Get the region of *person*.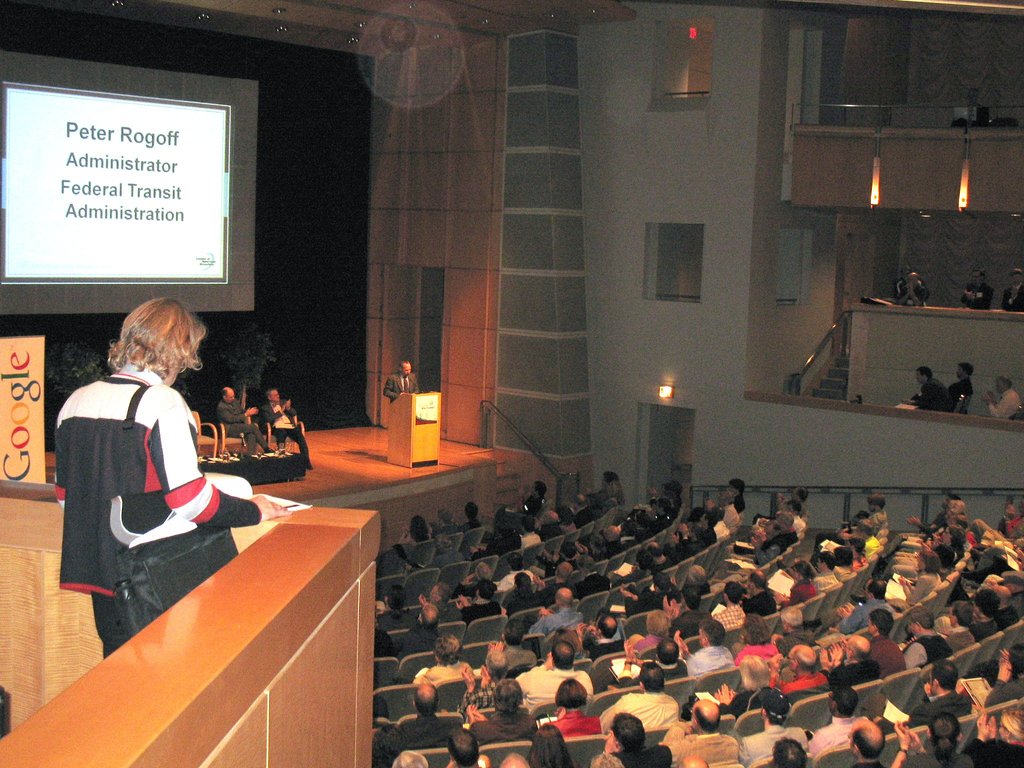
left=221, top=381, right=269, bottom=457.
